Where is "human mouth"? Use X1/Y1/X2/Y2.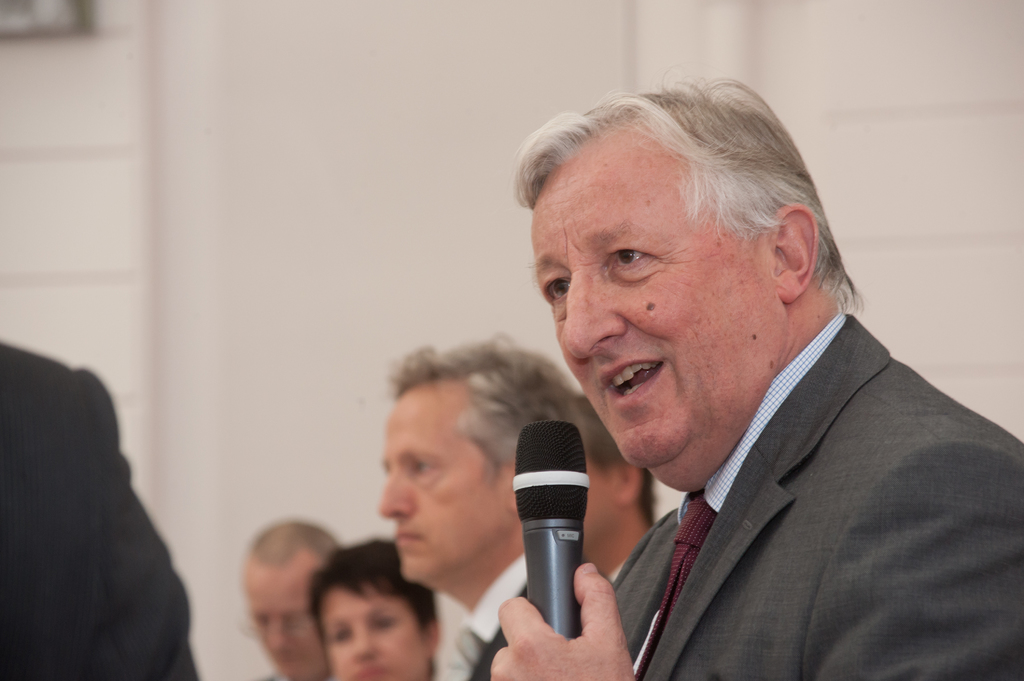
596/349/668/408.
